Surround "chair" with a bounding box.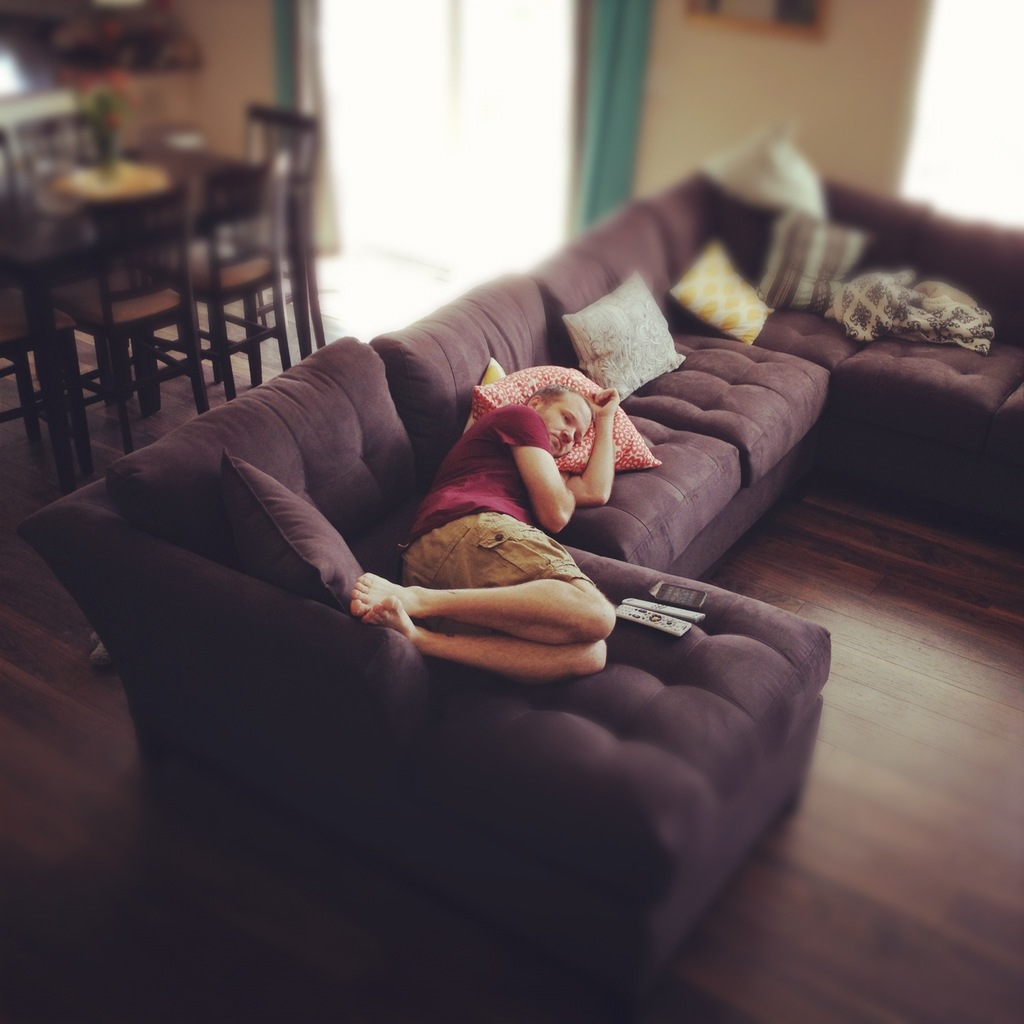
locate(186, 93, 333, 392).
